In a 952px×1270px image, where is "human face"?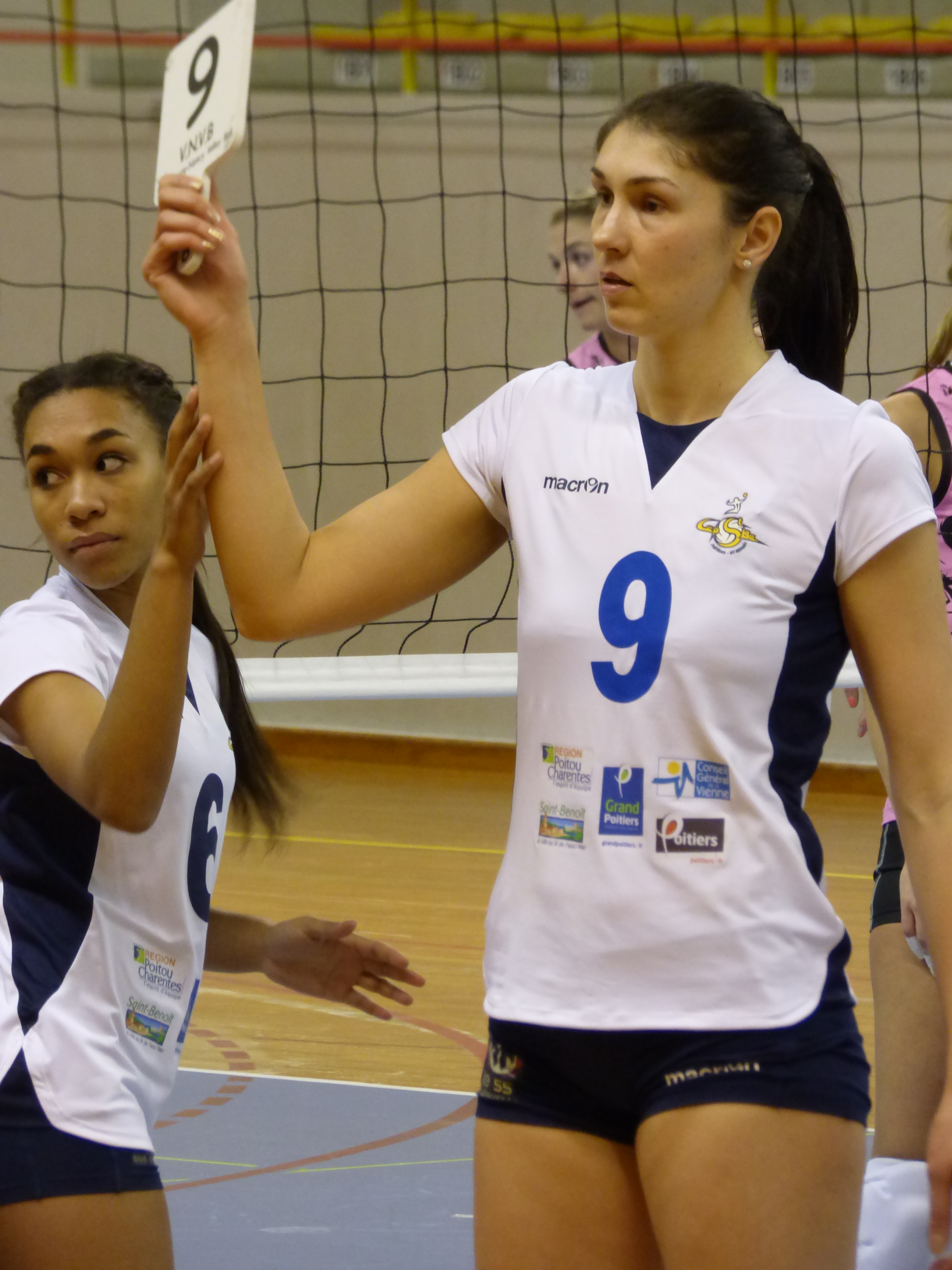
region(5, 106, 45, 166).
